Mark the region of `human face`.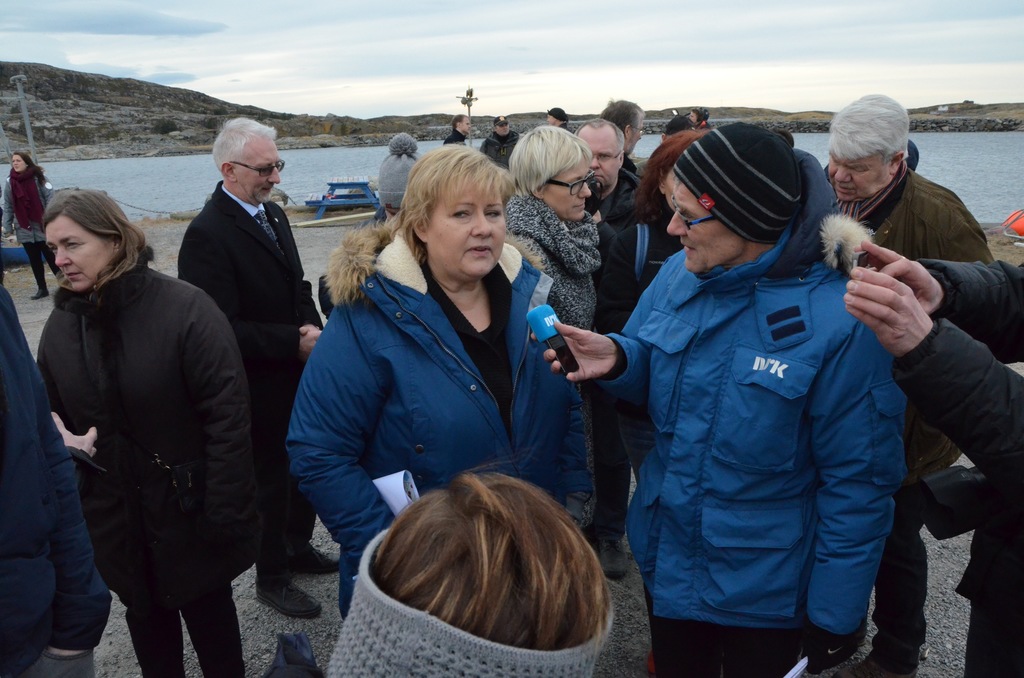
Region: left=5, top=150, right=24, bottom=172.
